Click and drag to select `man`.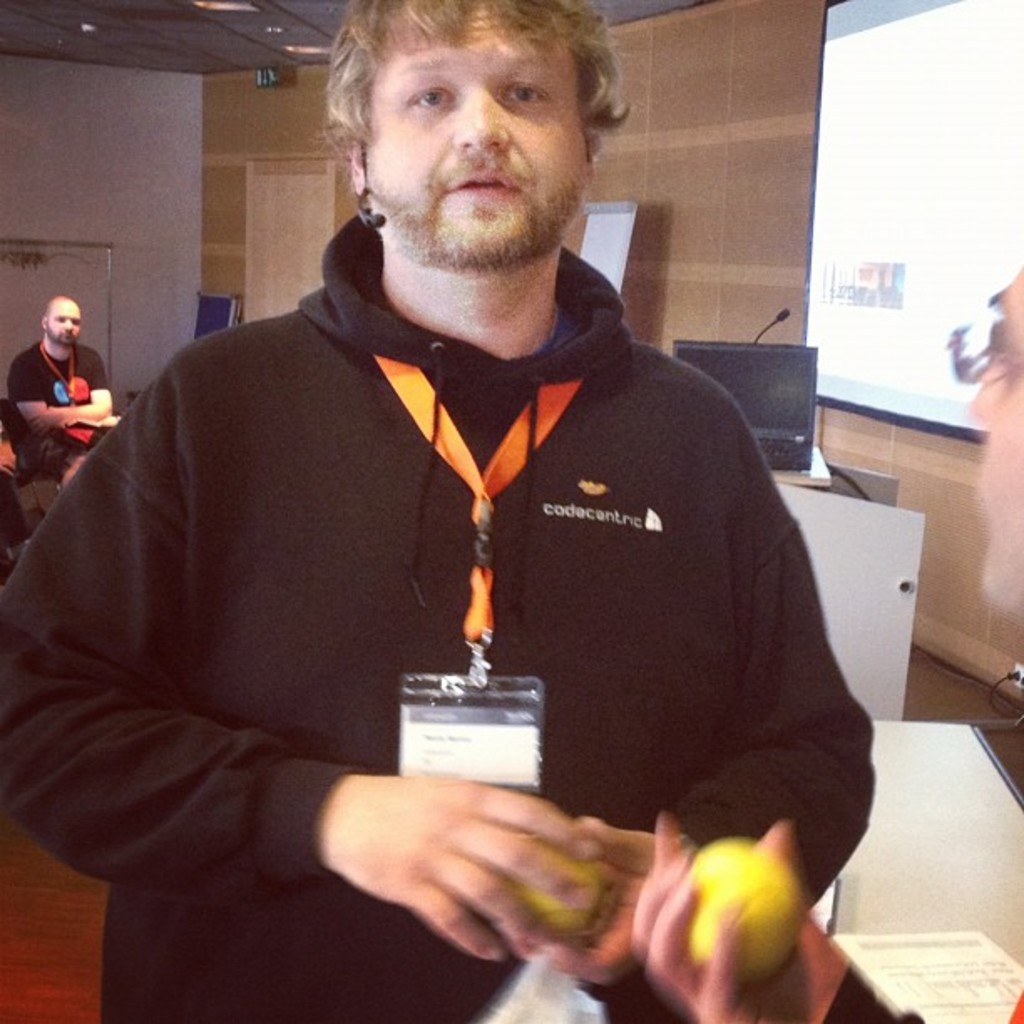
Selection: <bbox>631, 253, 1022, 1022</bbox>.
